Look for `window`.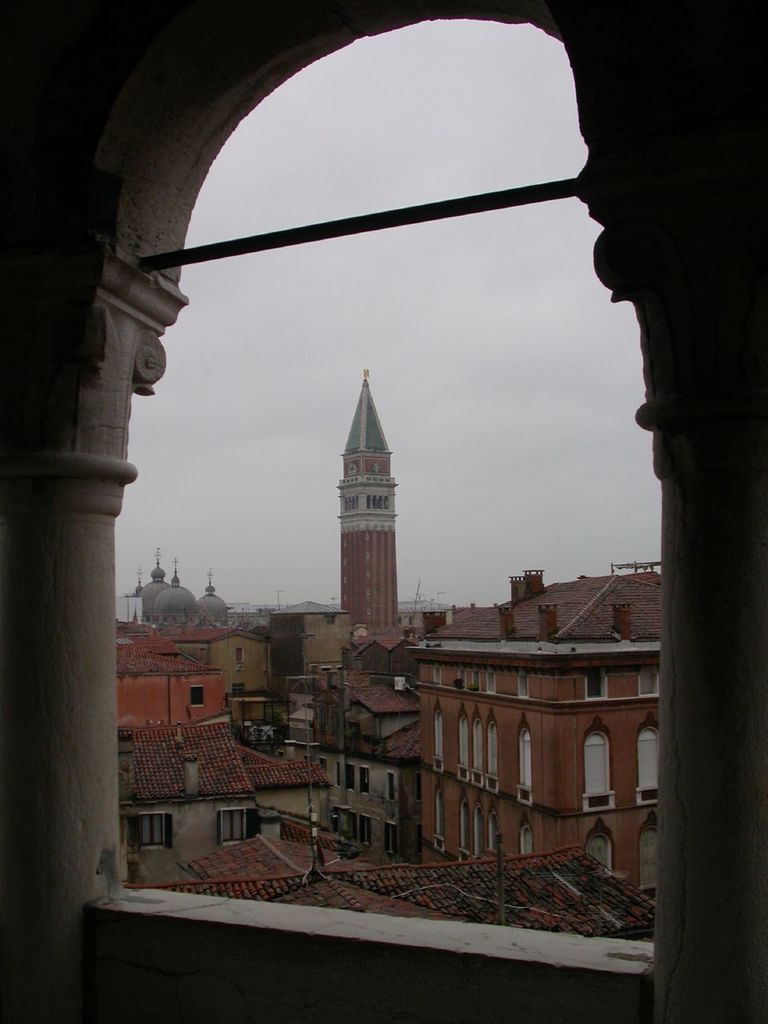
Found: 637:675:658:697.
